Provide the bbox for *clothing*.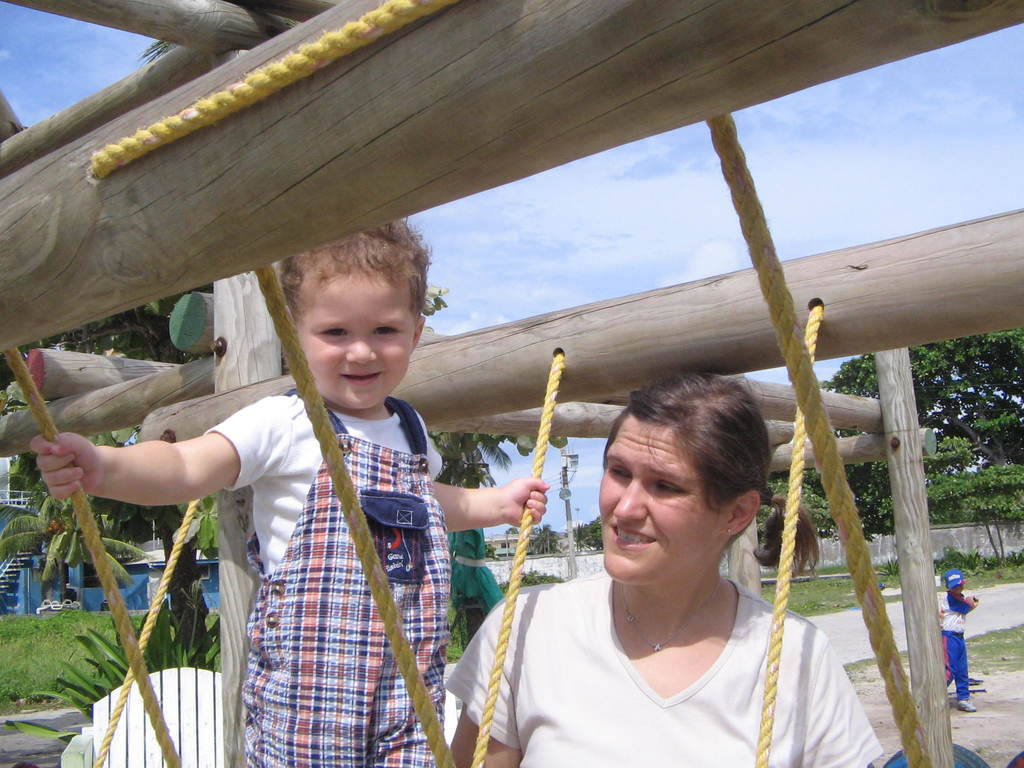
x1=445 y1=568 x2=884 y2=767.
